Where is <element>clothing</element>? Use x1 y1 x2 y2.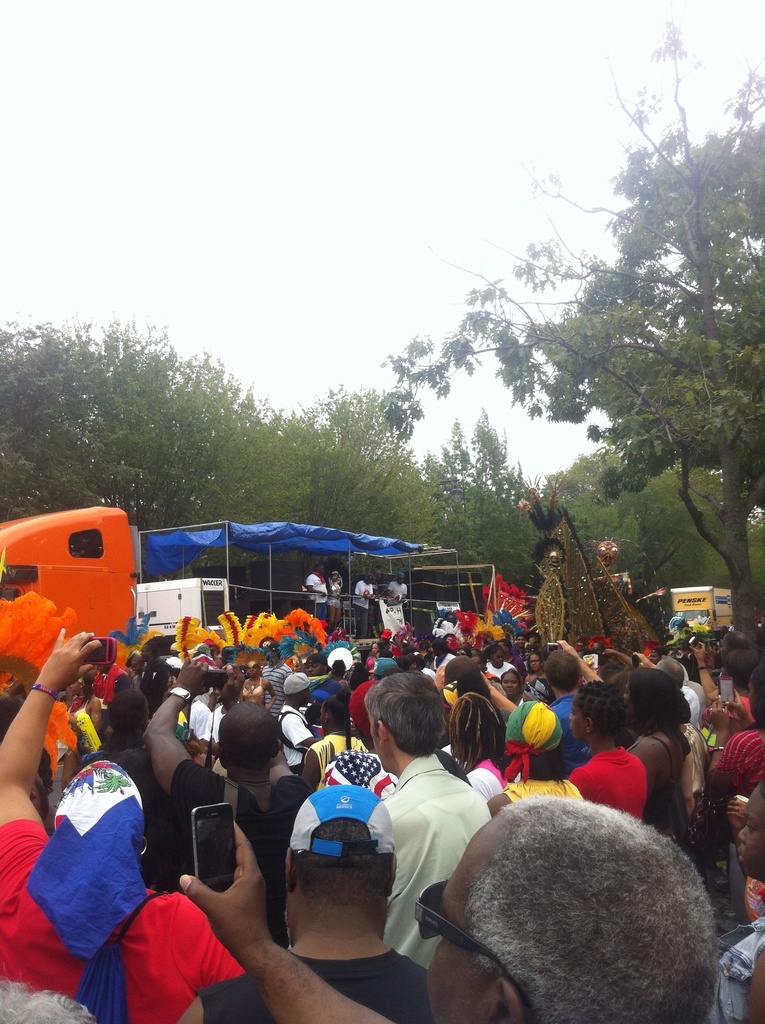
506 771 586 803.
